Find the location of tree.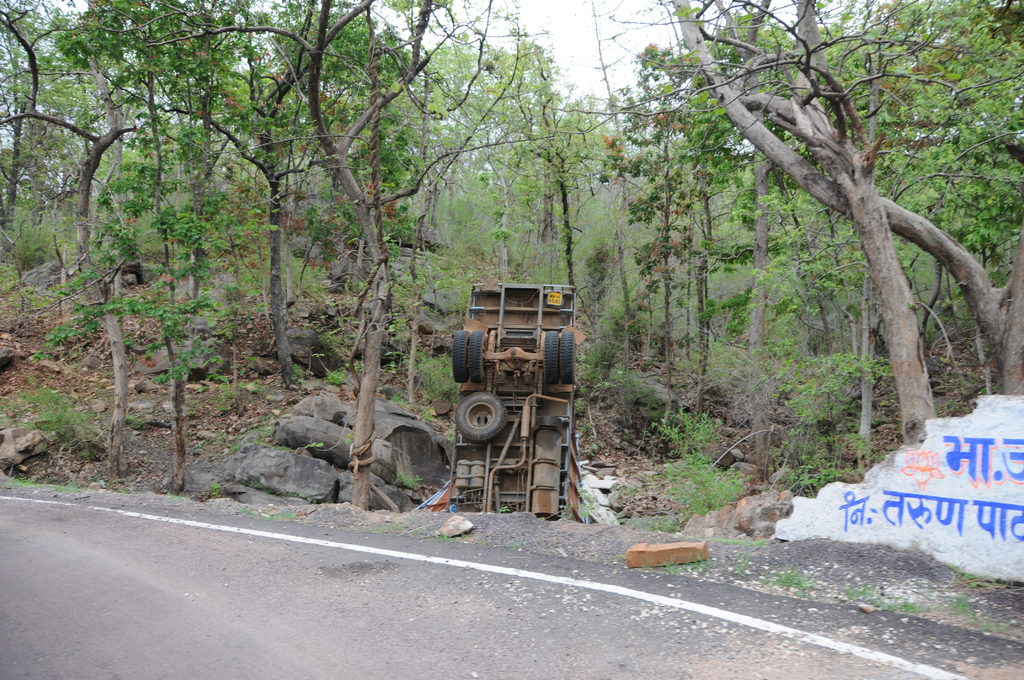
Location: {"left": 689, "top": 0, "right": 804, "bottom": 543}.
